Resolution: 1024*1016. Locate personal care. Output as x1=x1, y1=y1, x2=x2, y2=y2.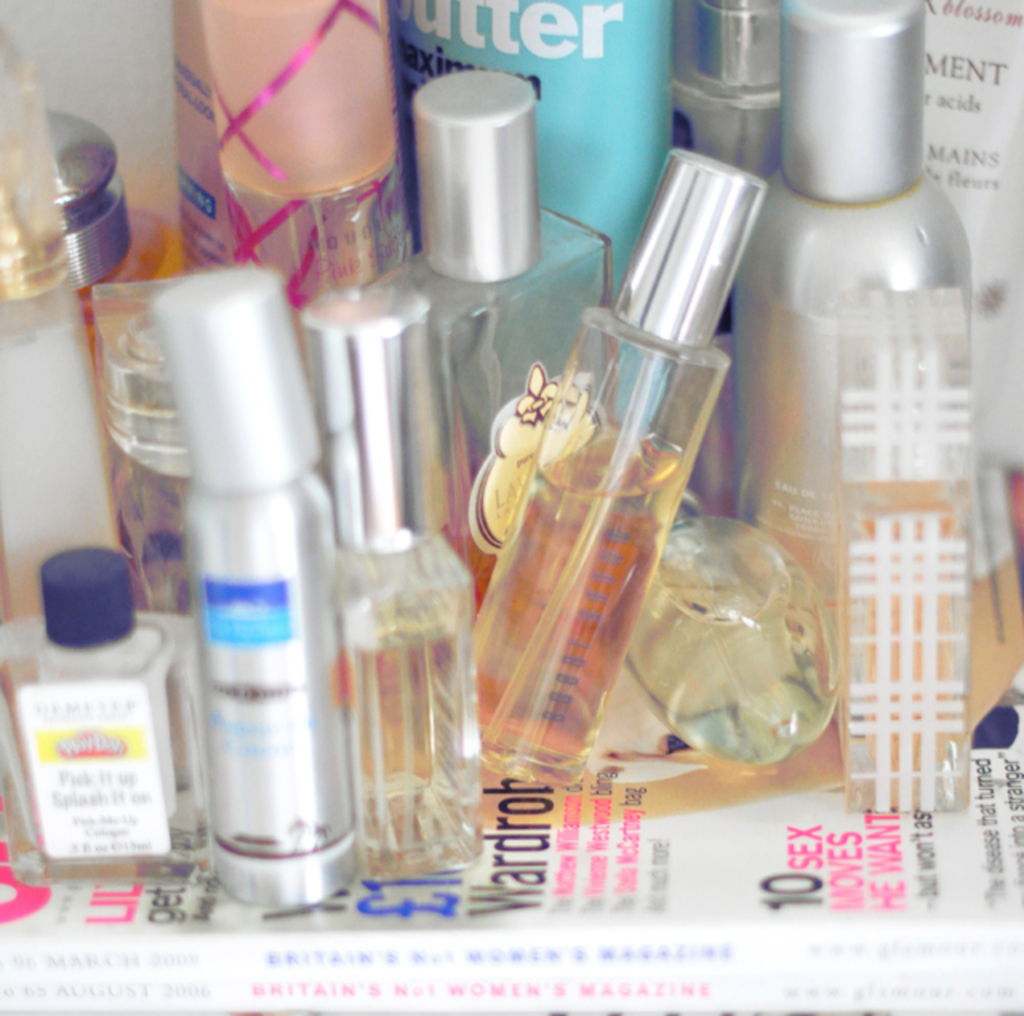
x1=482, y1=146, x2=766, y2=795.
